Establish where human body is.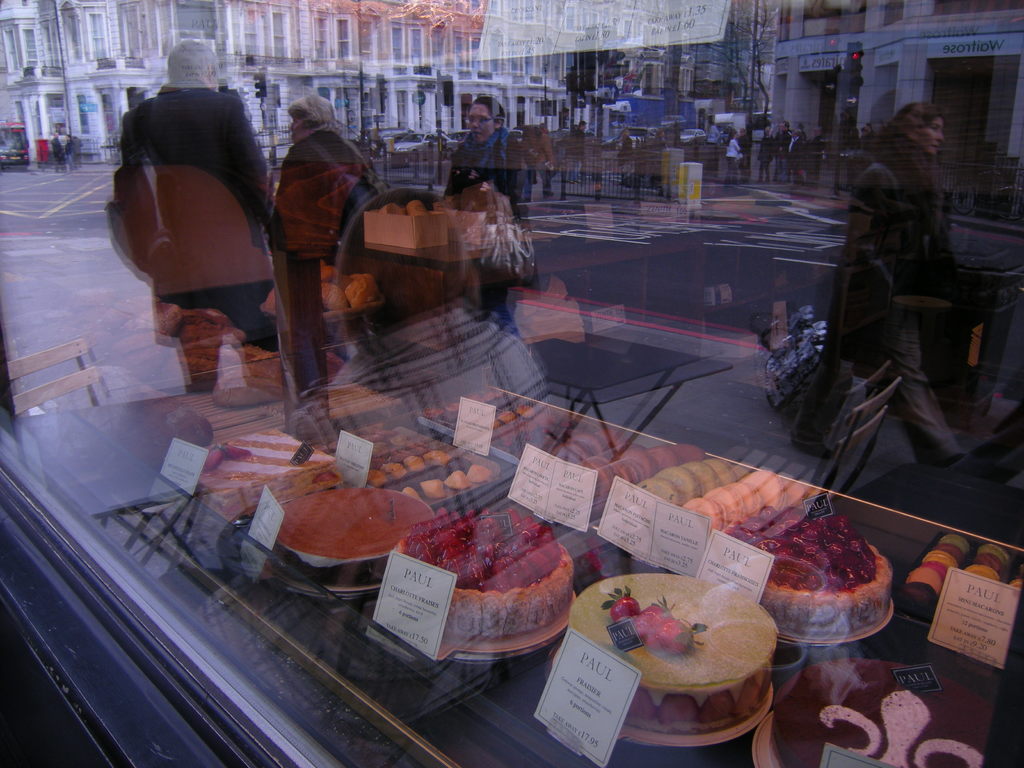
Established at l=441, t=125, r=538, b=340.
